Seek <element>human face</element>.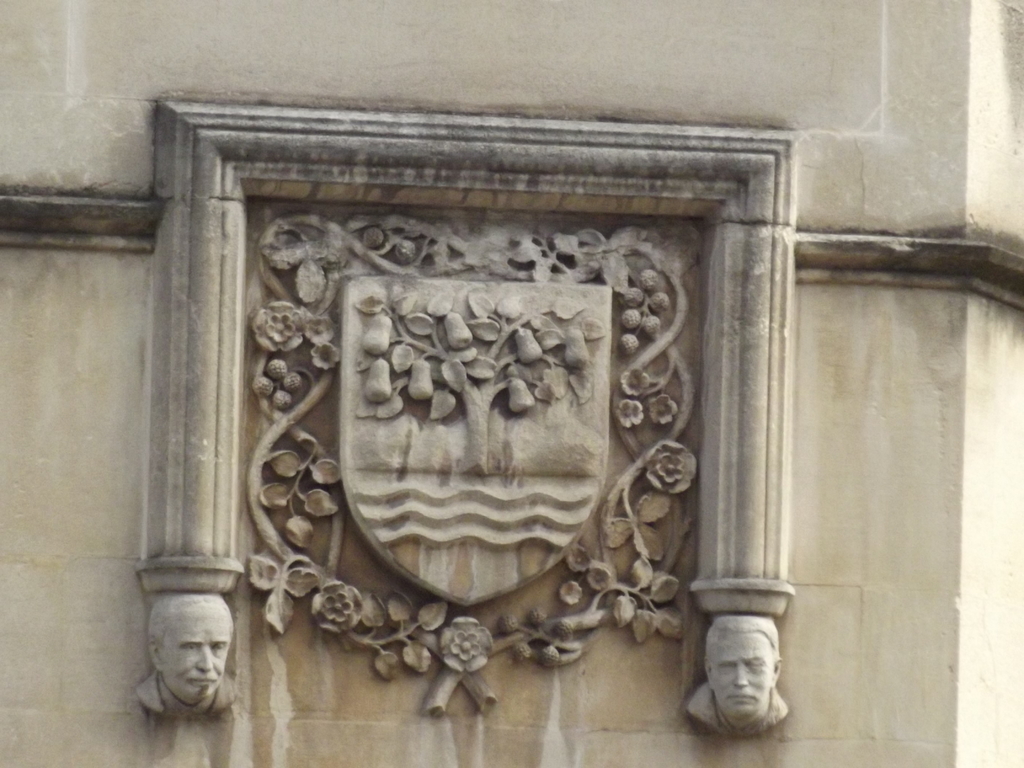
[165, 600, 234, 700].
